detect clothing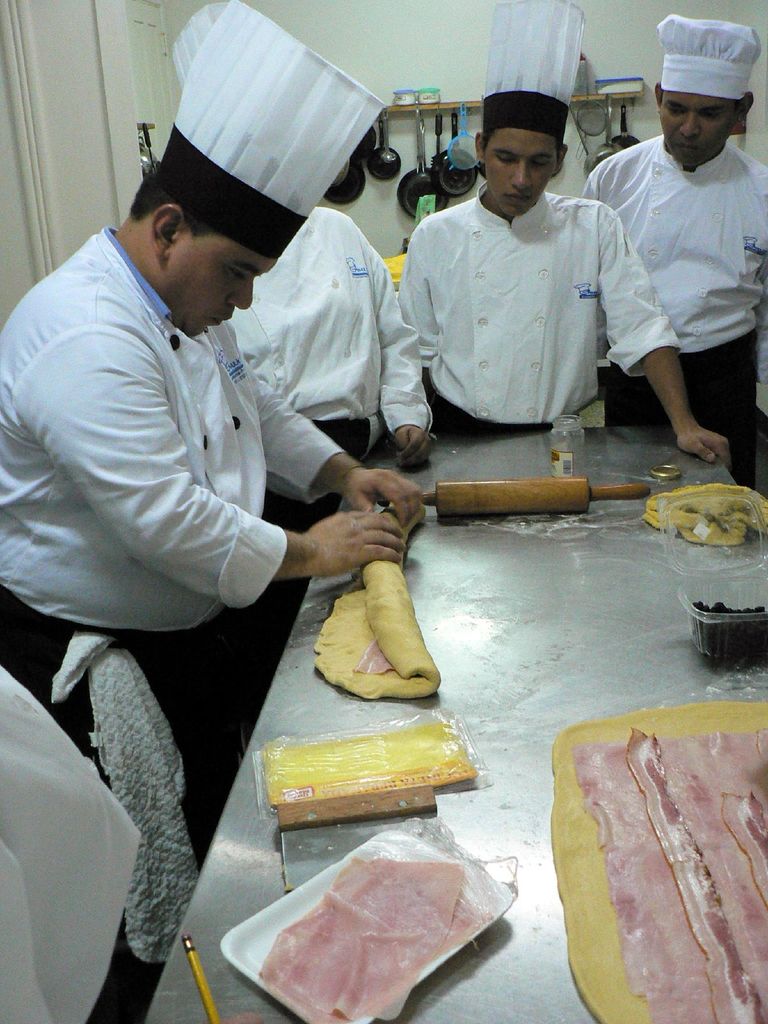
box(413, 145, 642, 424)
